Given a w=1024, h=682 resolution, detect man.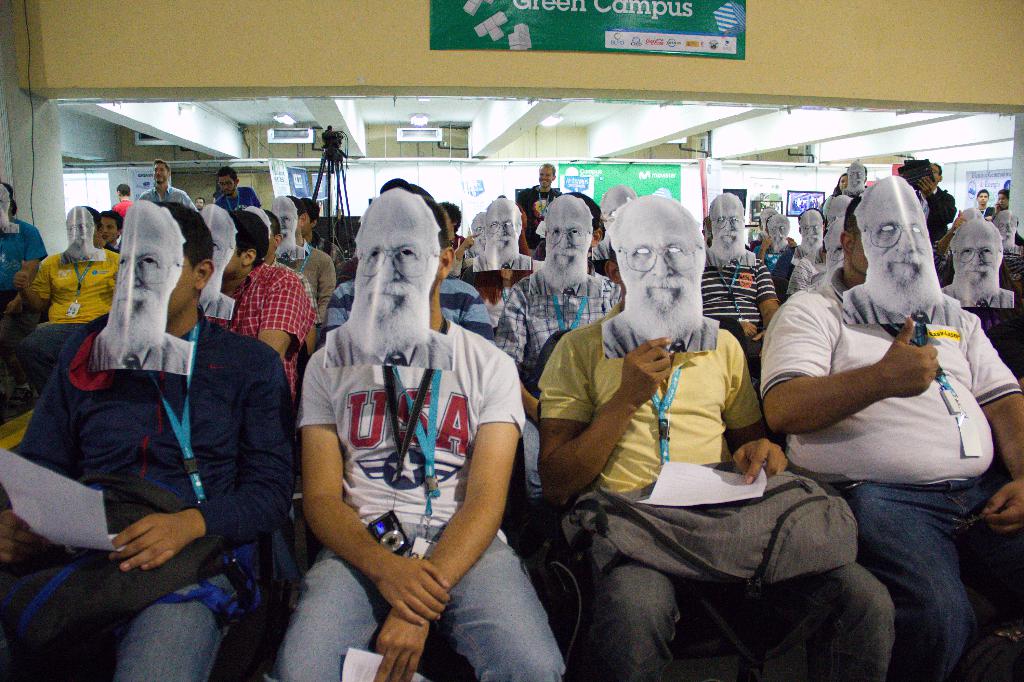
box=[207, 170, 266, 225].
